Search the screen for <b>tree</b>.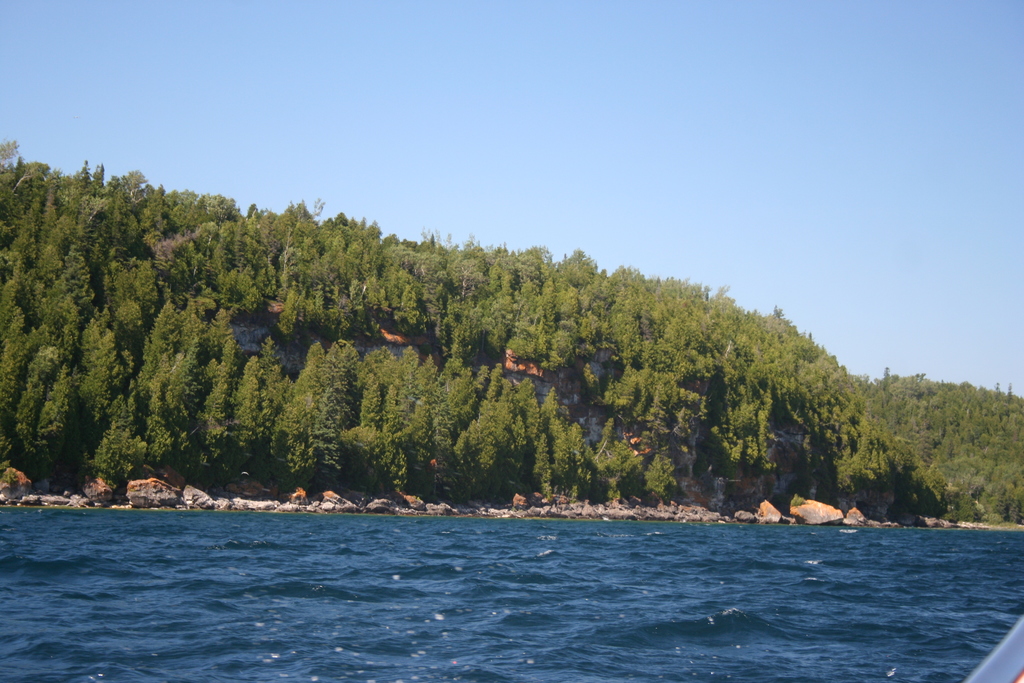
Found at pyautogui.locateOnScreen(808, 318, 915, 497).
